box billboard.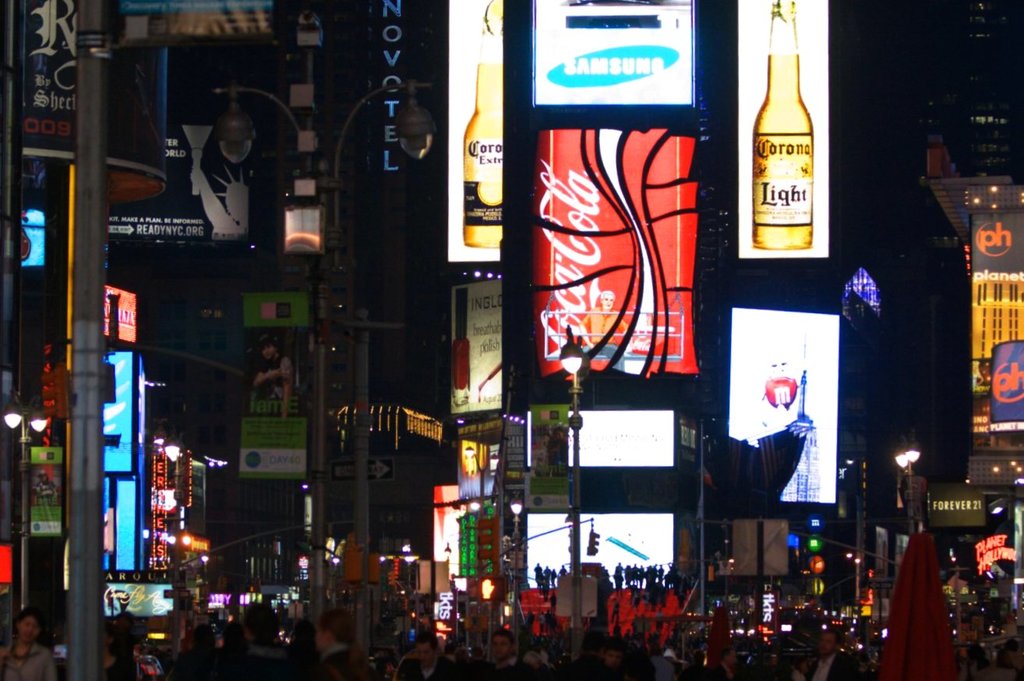
(left=452, top=0, right=505, bottom=261).
